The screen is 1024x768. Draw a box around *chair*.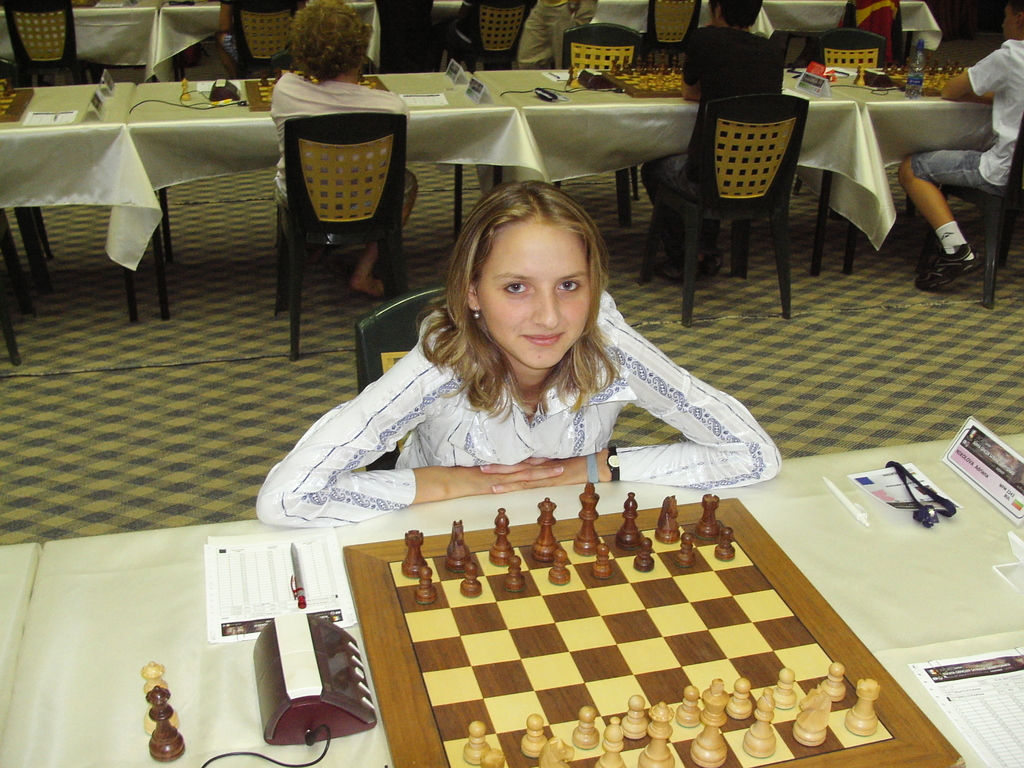
223, 0, 303, 77.
